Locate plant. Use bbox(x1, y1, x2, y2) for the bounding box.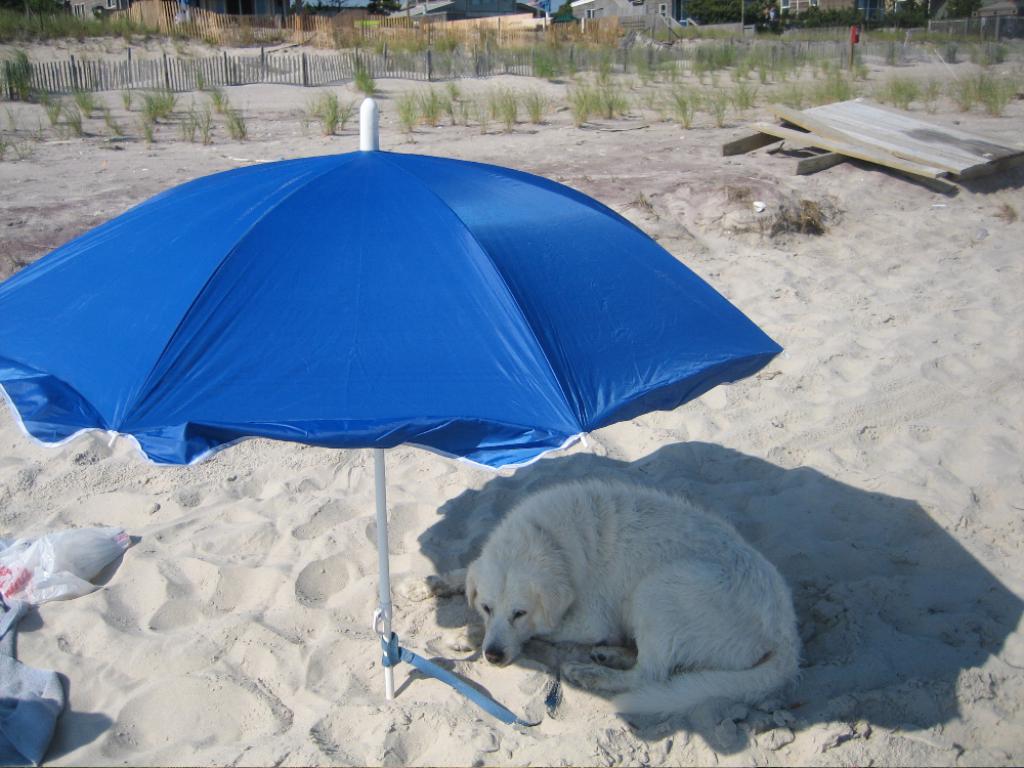
bbox(995, 199, 1019, 228).
